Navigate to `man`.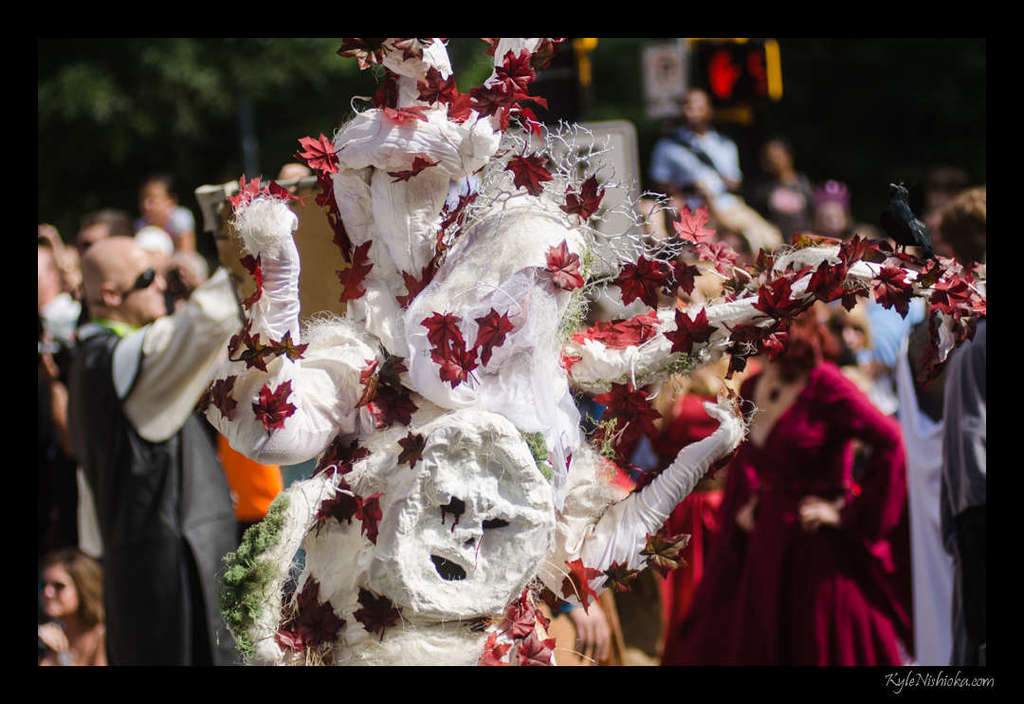
Navigation target: <region>33, 237, 85, 343</region>.
